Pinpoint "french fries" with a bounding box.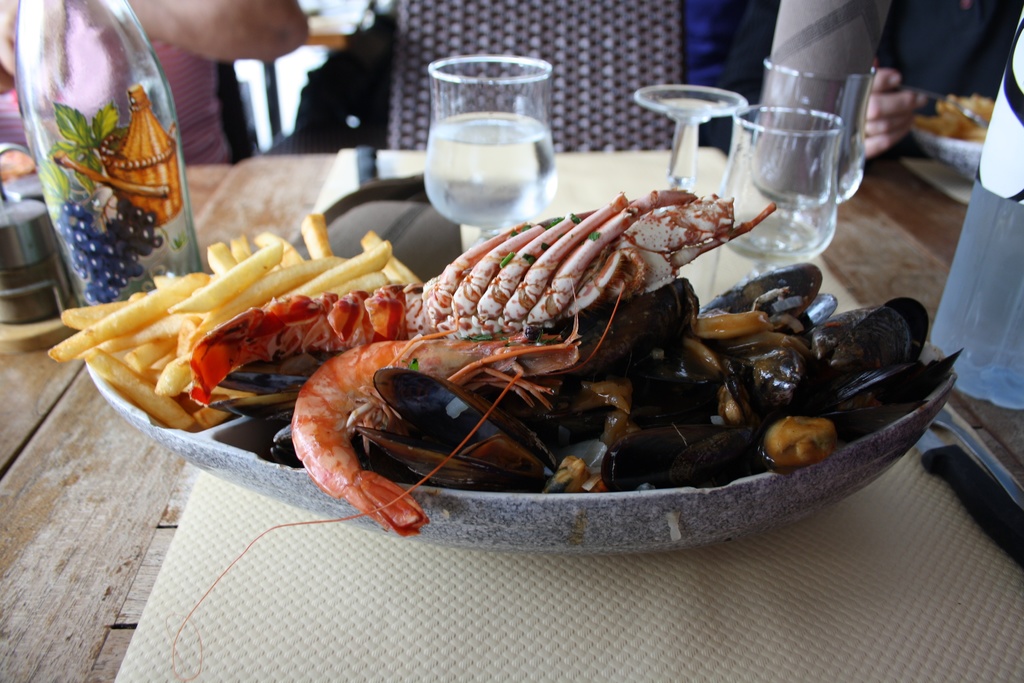
360:228:425:287.
